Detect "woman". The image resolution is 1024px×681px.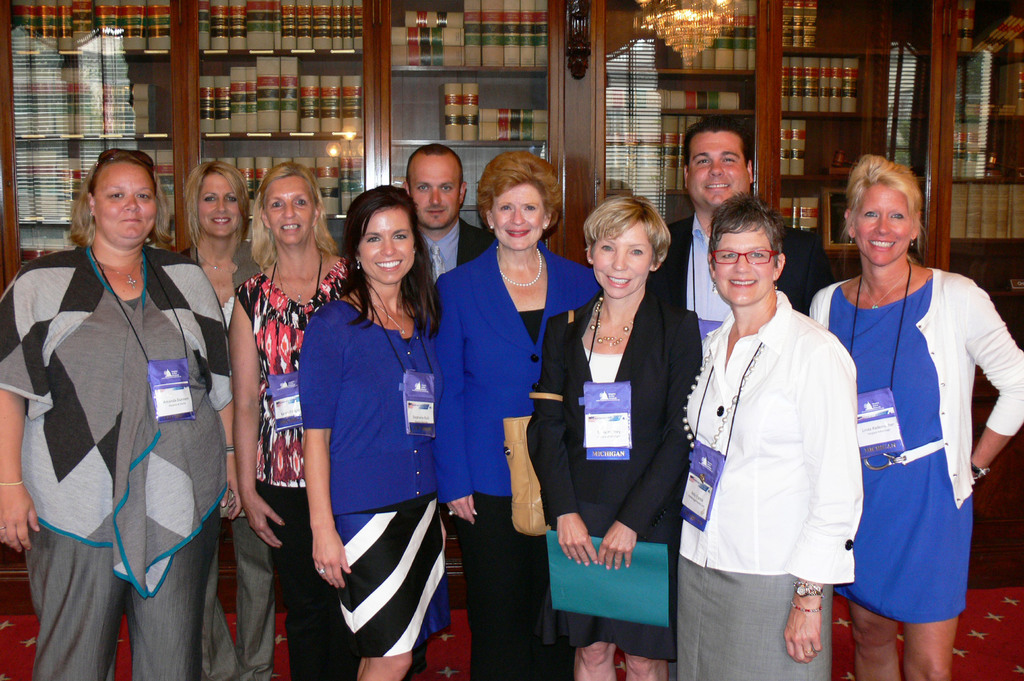
select_region(680, 193, 866, 680).
